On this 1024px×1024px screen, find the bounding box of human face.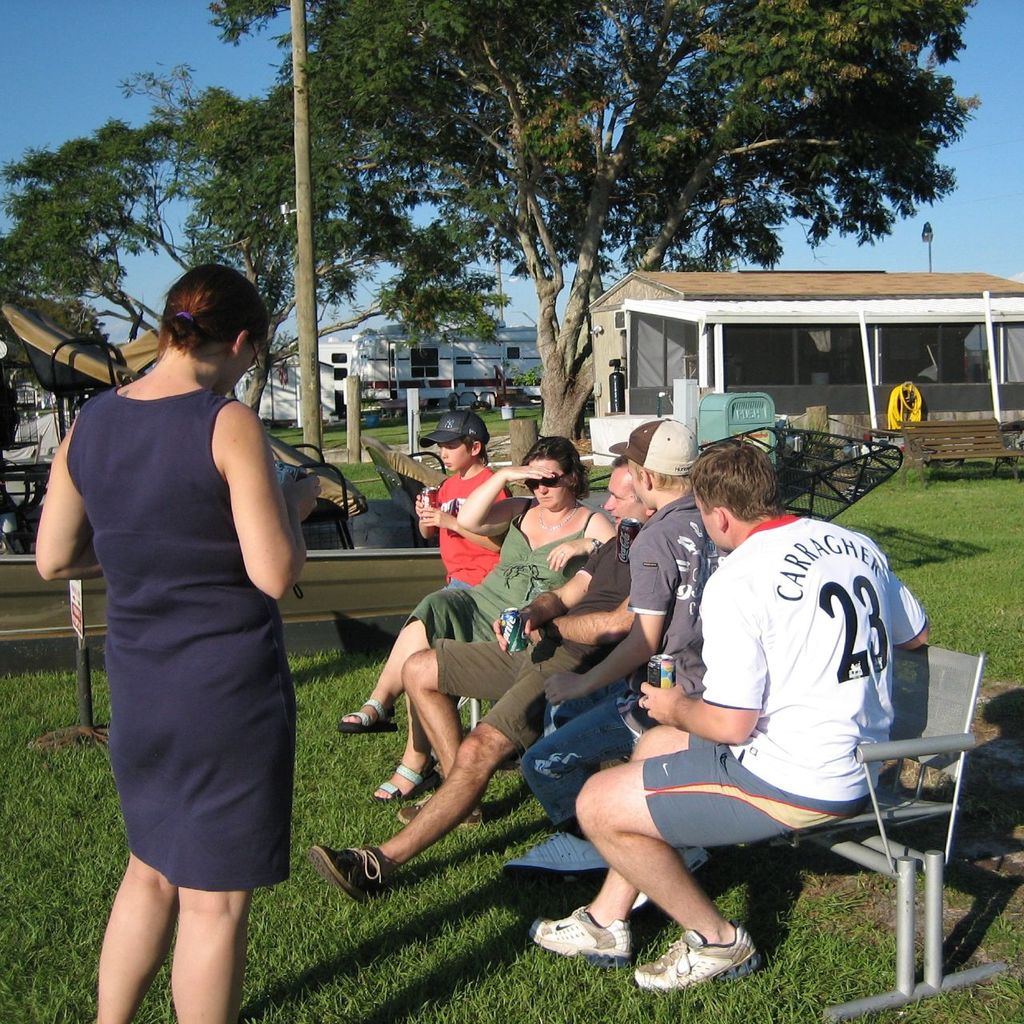
Bounding box: box=[438, 441, 476, 474].
